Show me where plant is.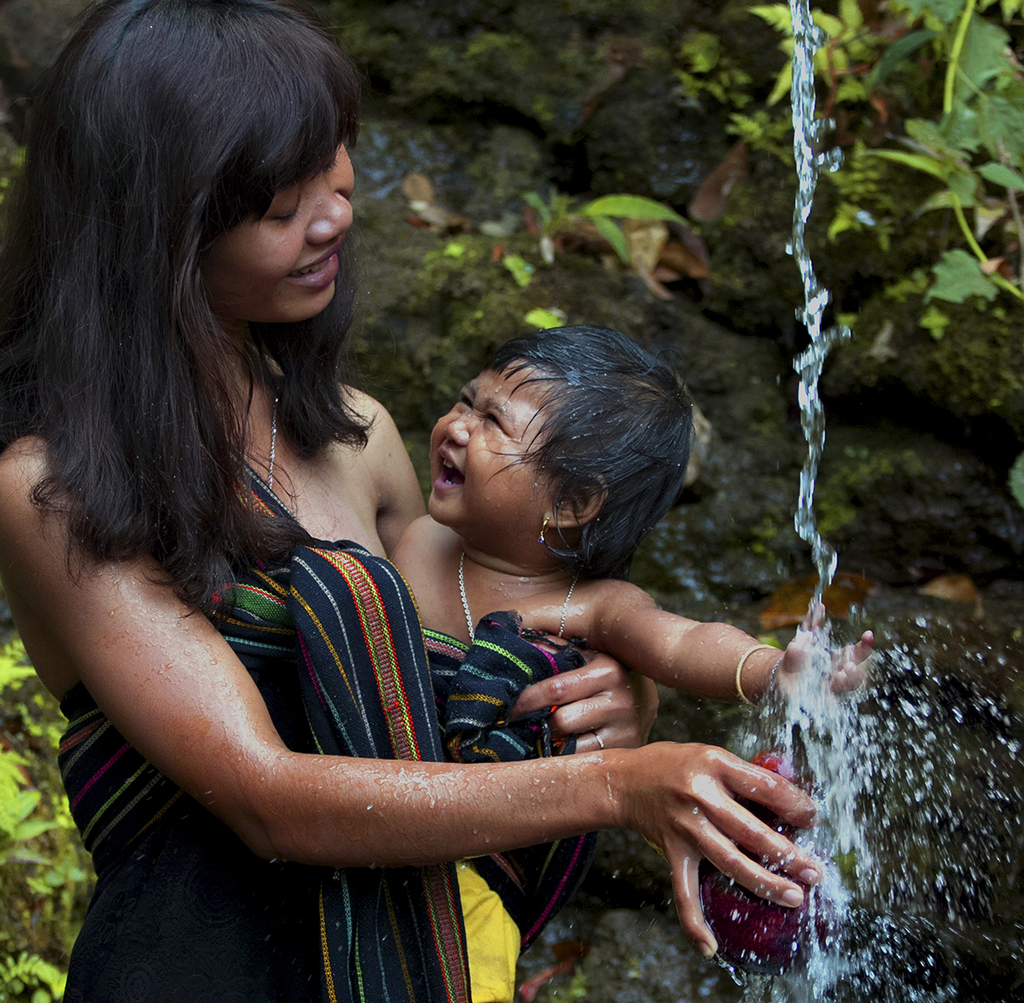
plant is at locate(0, 632, 97, 1001).
